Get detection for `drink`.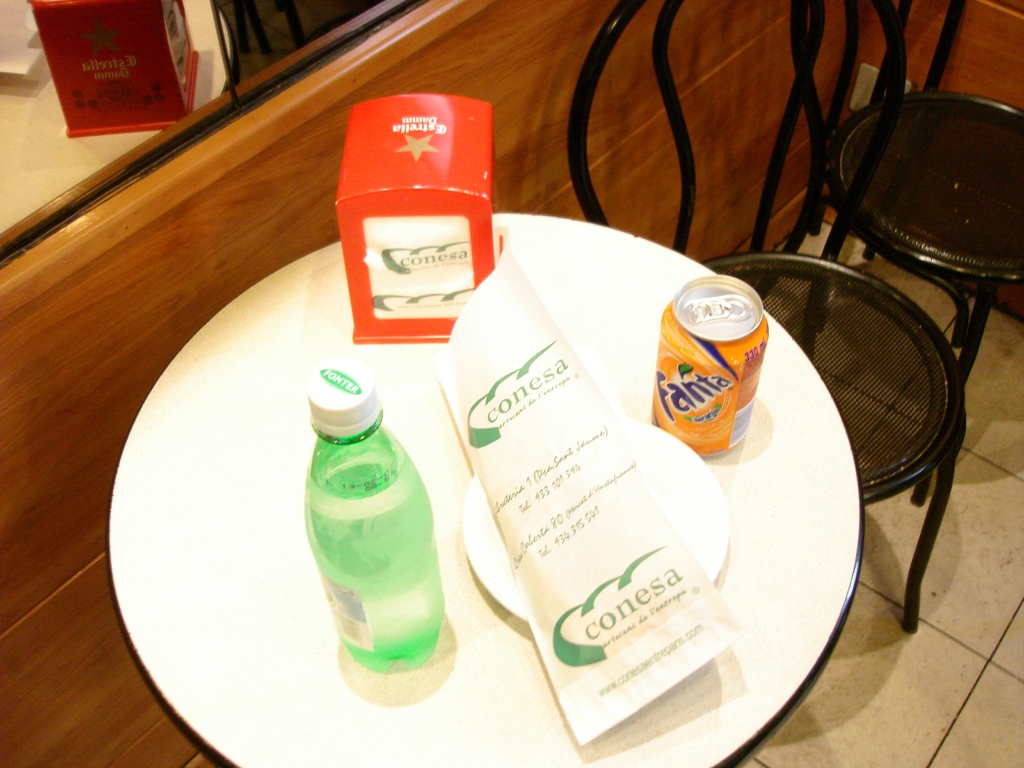
Detection: [left=313, top=388, right=448, bottom=700].
